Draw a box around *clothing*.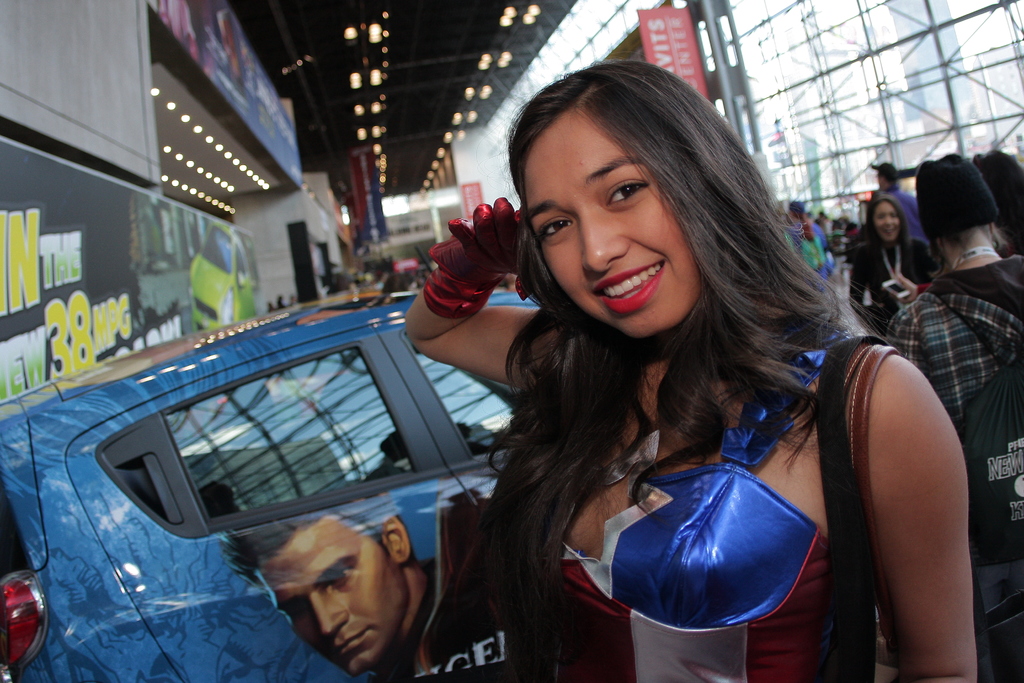
l=840, t=235, r=939, b=331.
